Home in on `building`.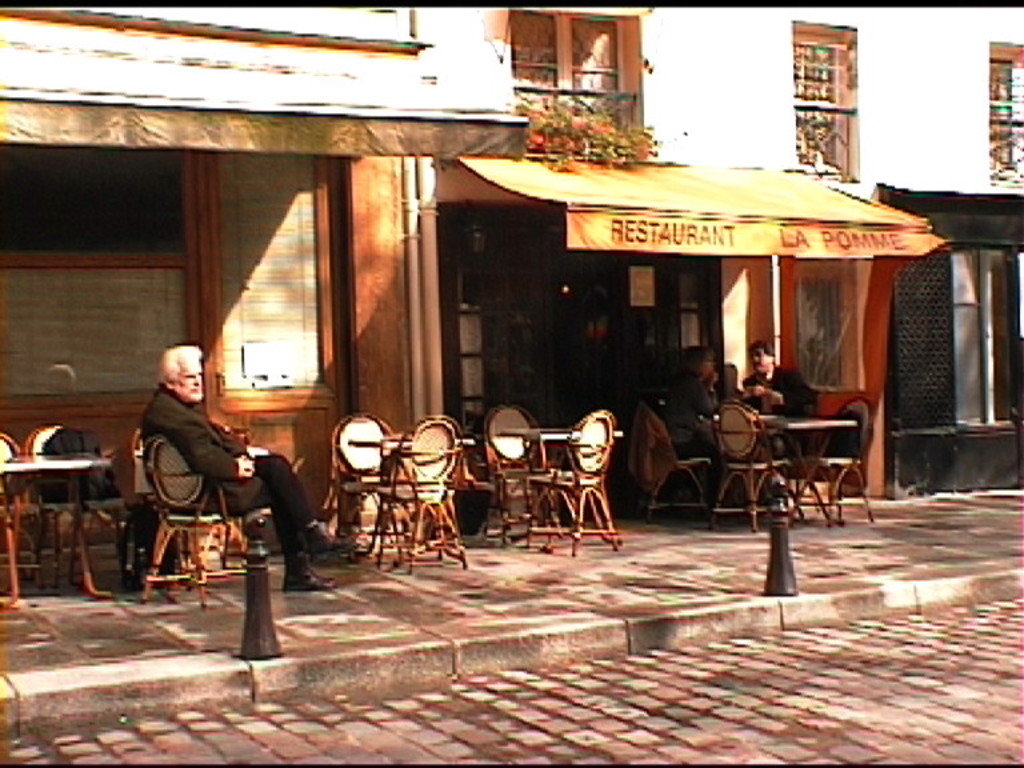
Homed in at <box>0,5,1023,556</box>.
